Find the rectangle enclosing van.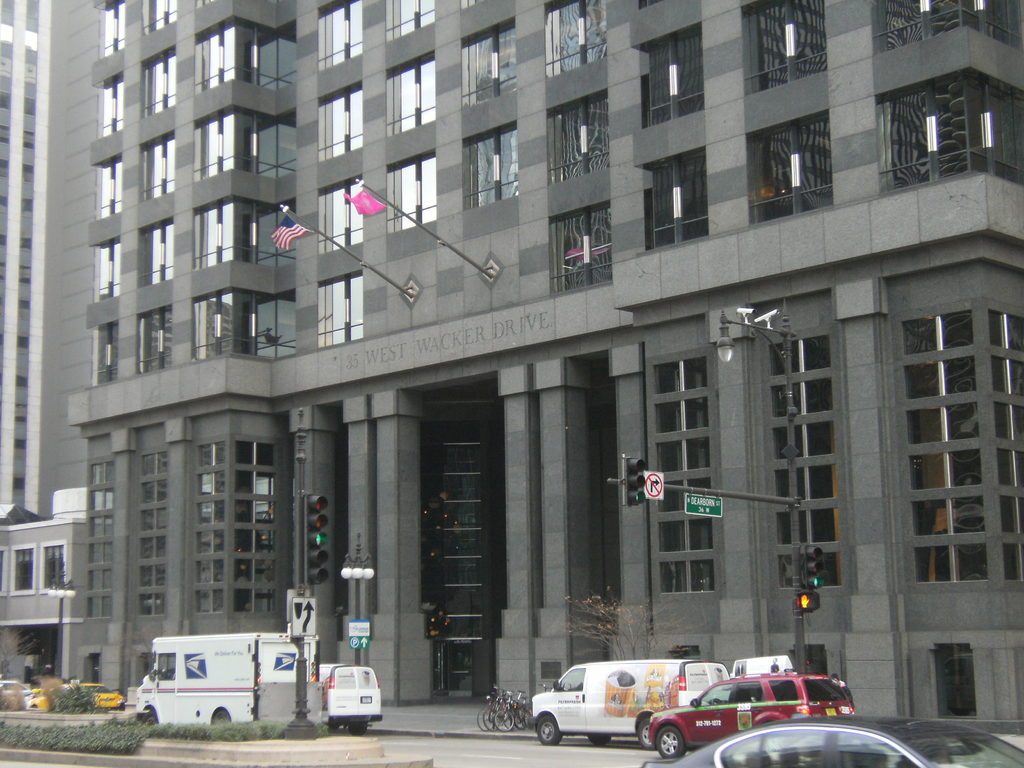
<region>316, 664, 386, 735</region>.
